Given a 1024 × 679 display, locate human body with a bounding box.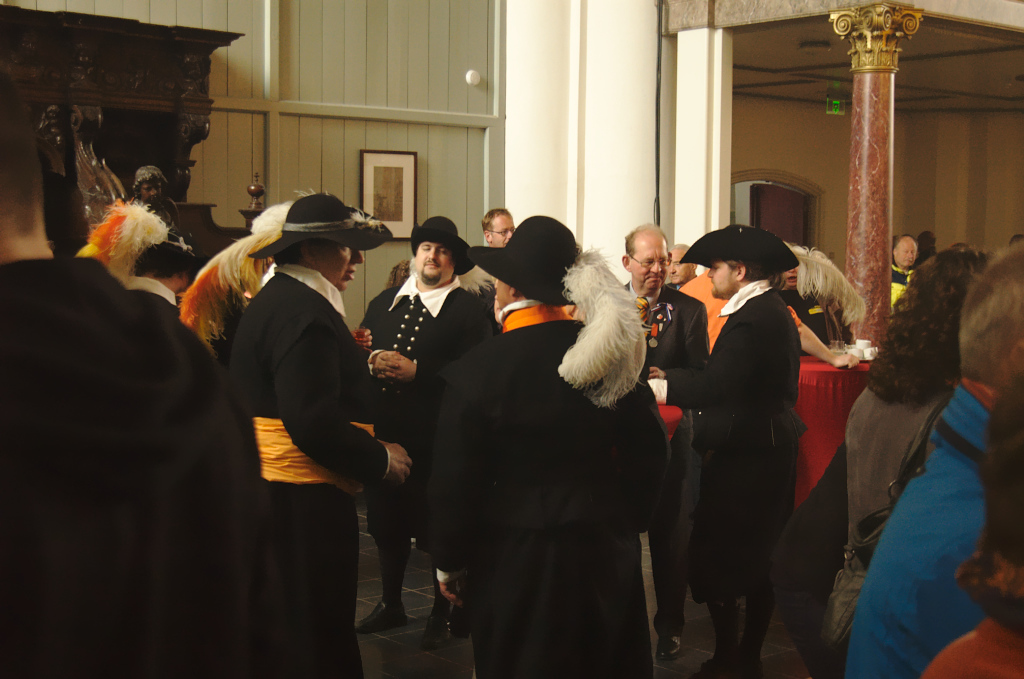
Located: pyautogui.locateOnScreen(131, 159, 185, 248).
